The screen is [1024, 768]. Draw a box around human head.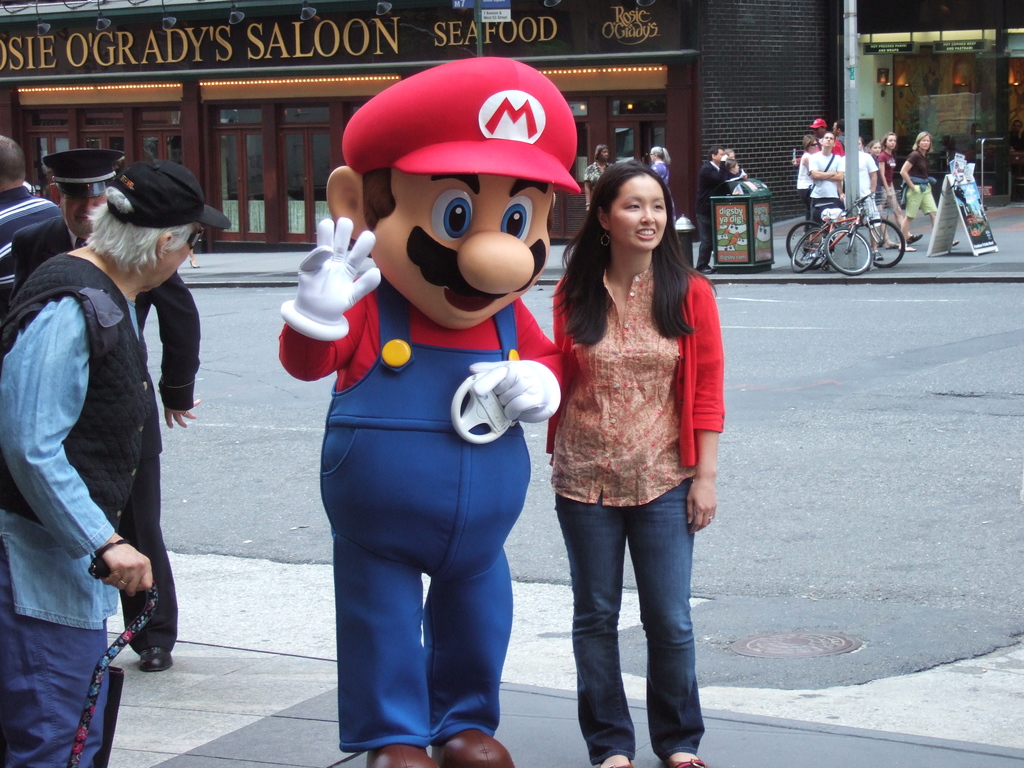
bbox=(91, 157, 202, 291).
